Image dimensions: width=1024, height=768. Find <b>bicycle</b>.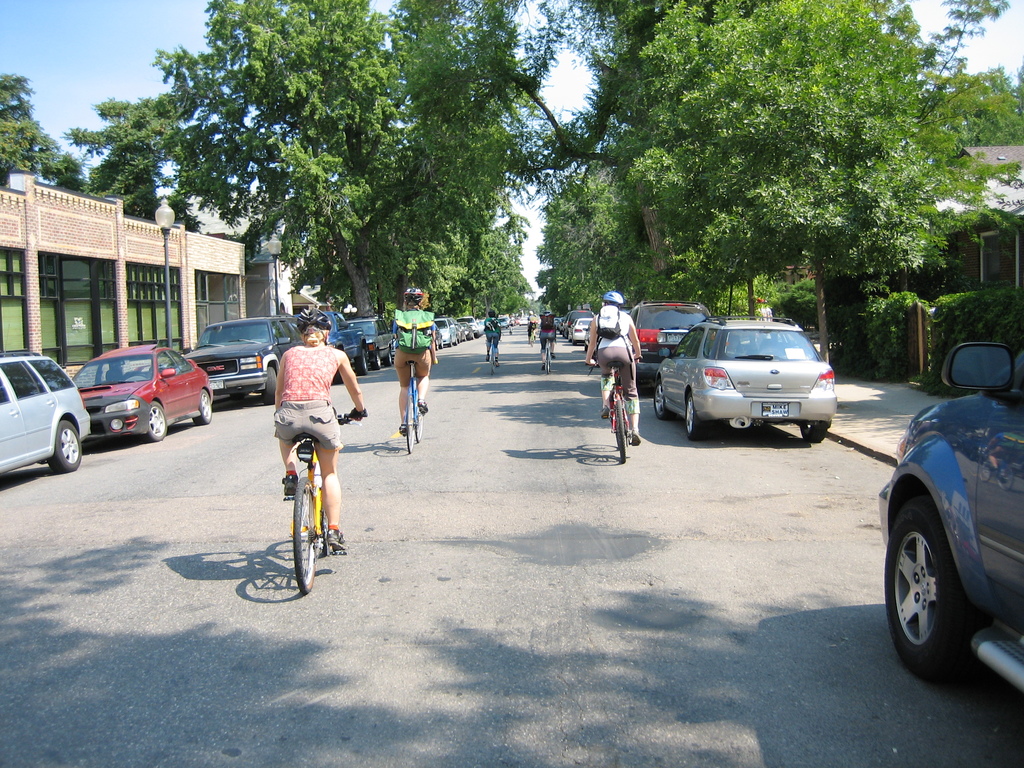
bbox(531, 328, 534, 347).
